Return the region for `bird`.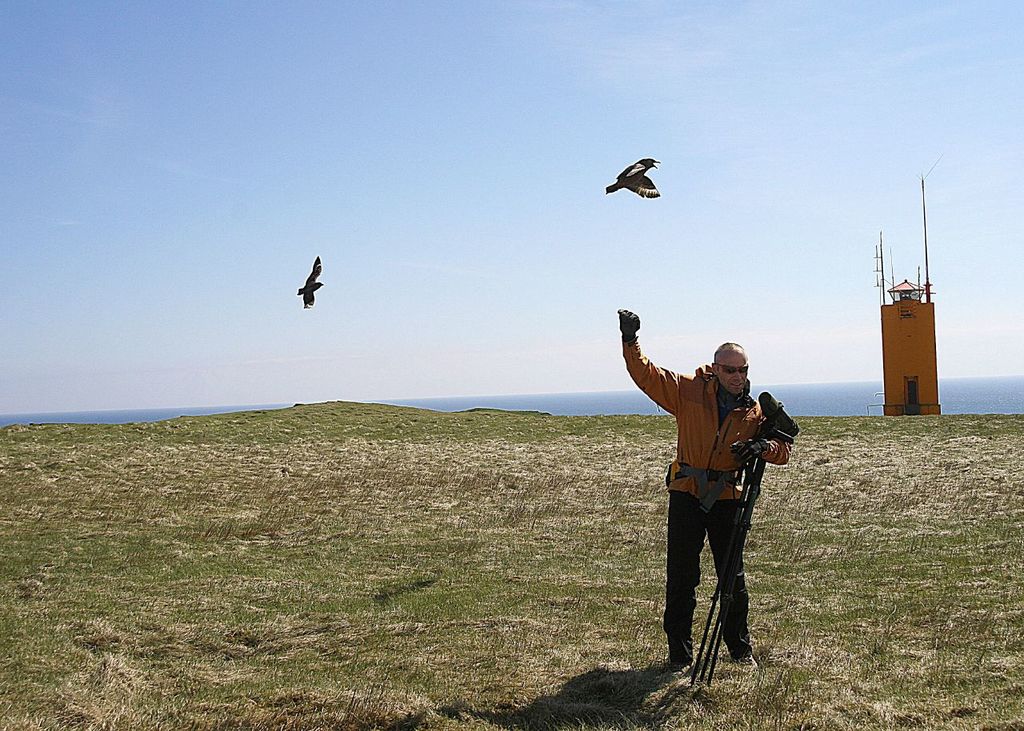
{"x1": 291, "y1": 253, "x2": 330, "y2": 311}.
